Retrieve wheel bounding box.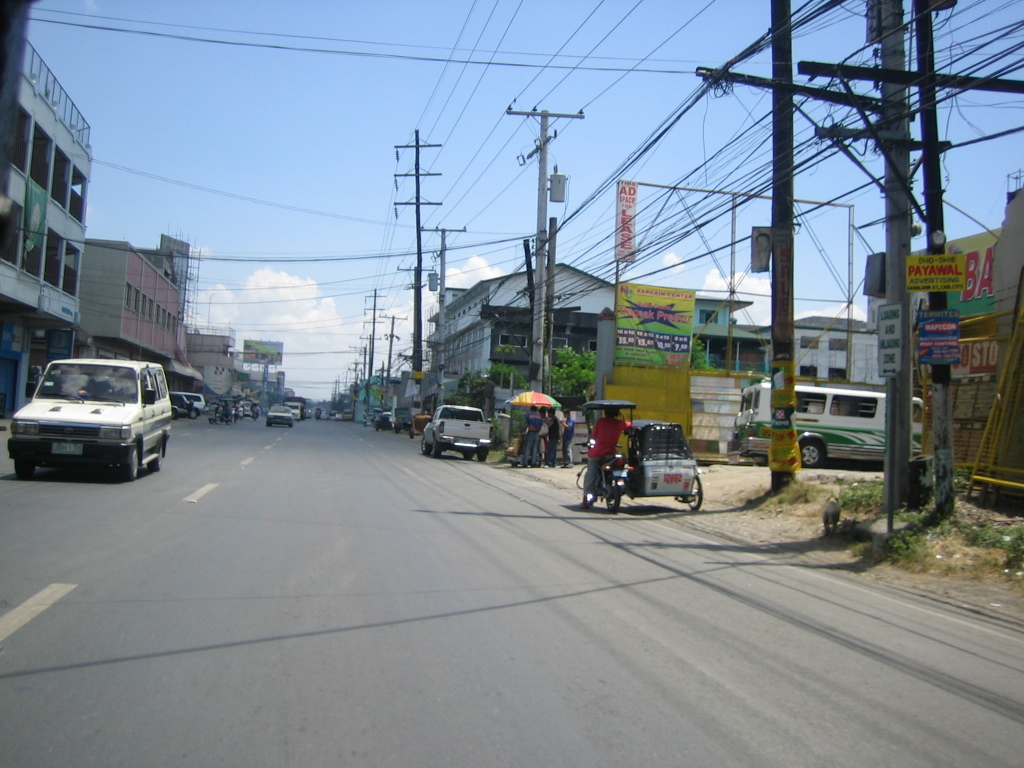
Bounding box: {"x1": 478, "y1": 446, "x2": 487, "y2": 463}.
